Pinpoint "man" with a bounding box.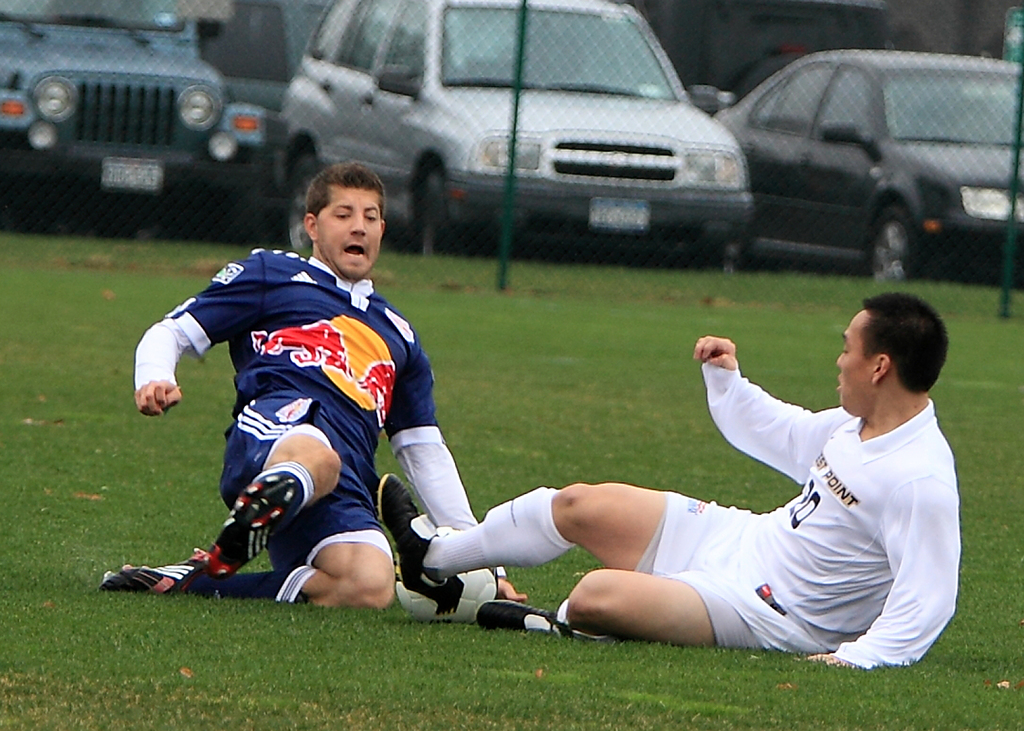
detection(432, 253, 970, 683).
